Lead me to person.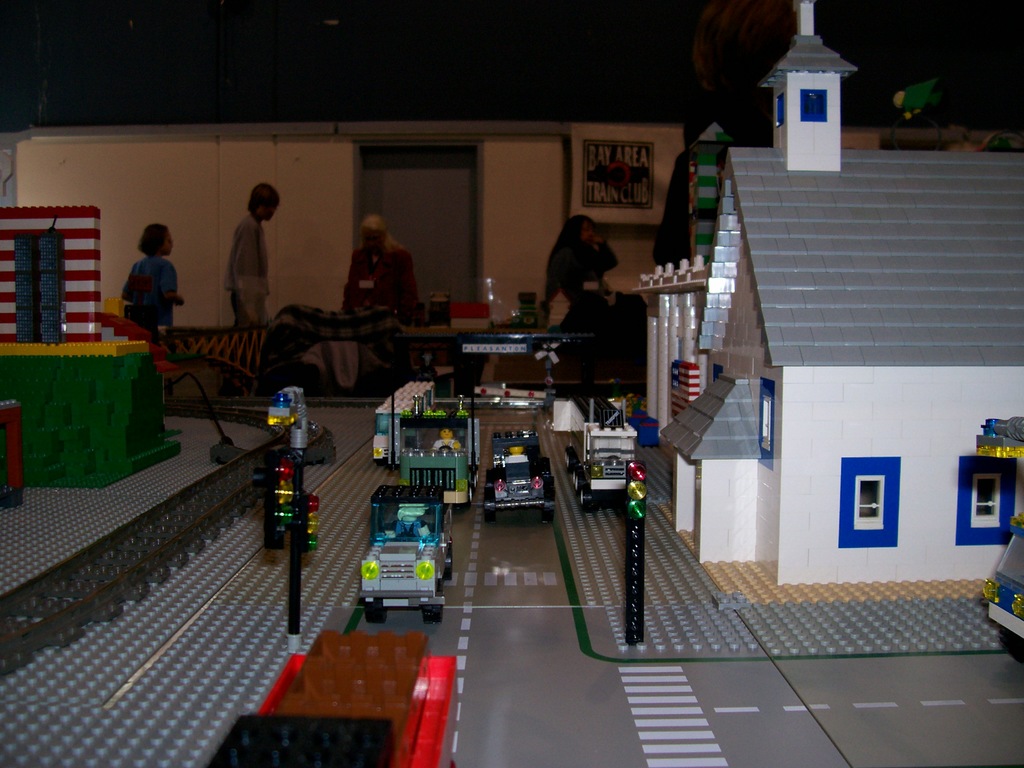
Lead to {"left": 540, "top": 212, "right": 621, "bottom": 323}.
